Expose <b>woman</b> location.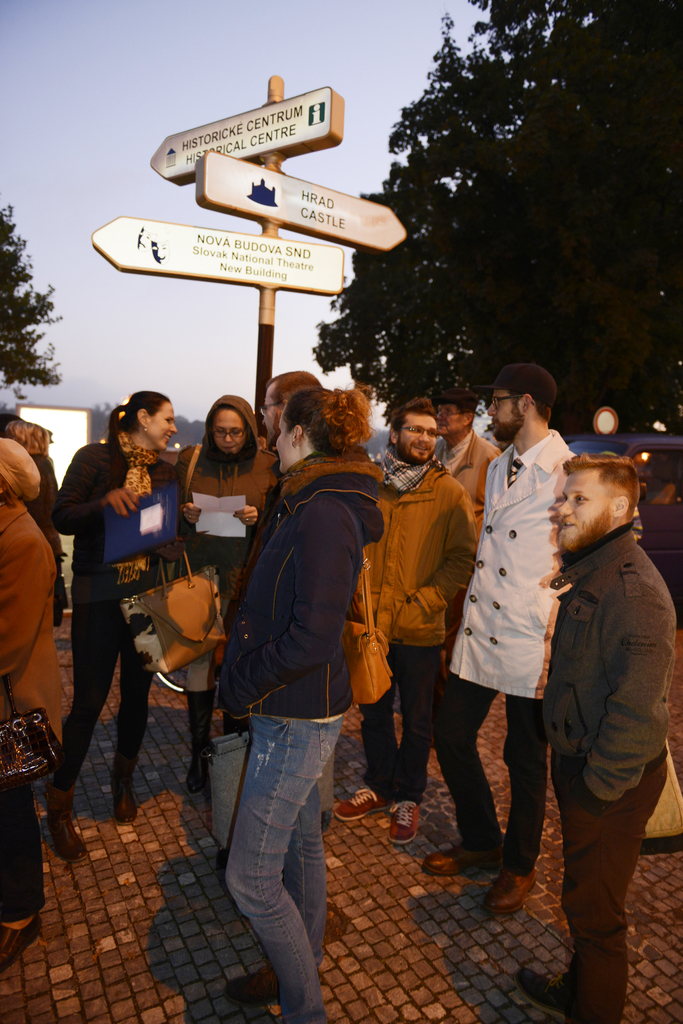
Exposed at {"left": 40, "top": 380, "right": 170, "bottom": 857}.
